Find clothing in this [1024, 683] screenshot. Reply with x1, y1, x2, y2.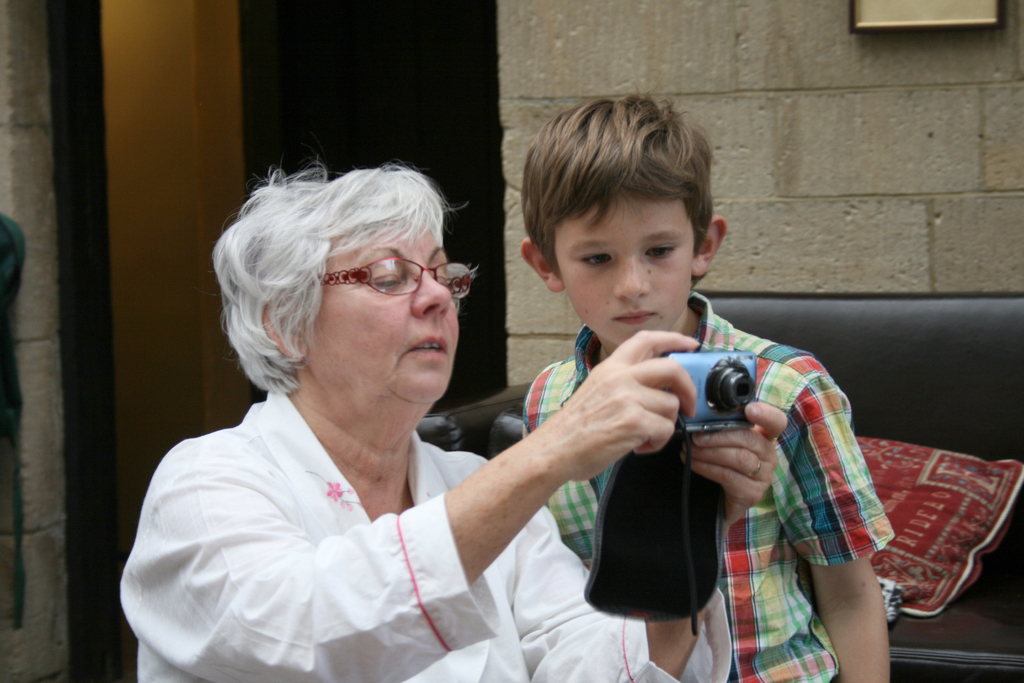
522, 288, 891, 682.
